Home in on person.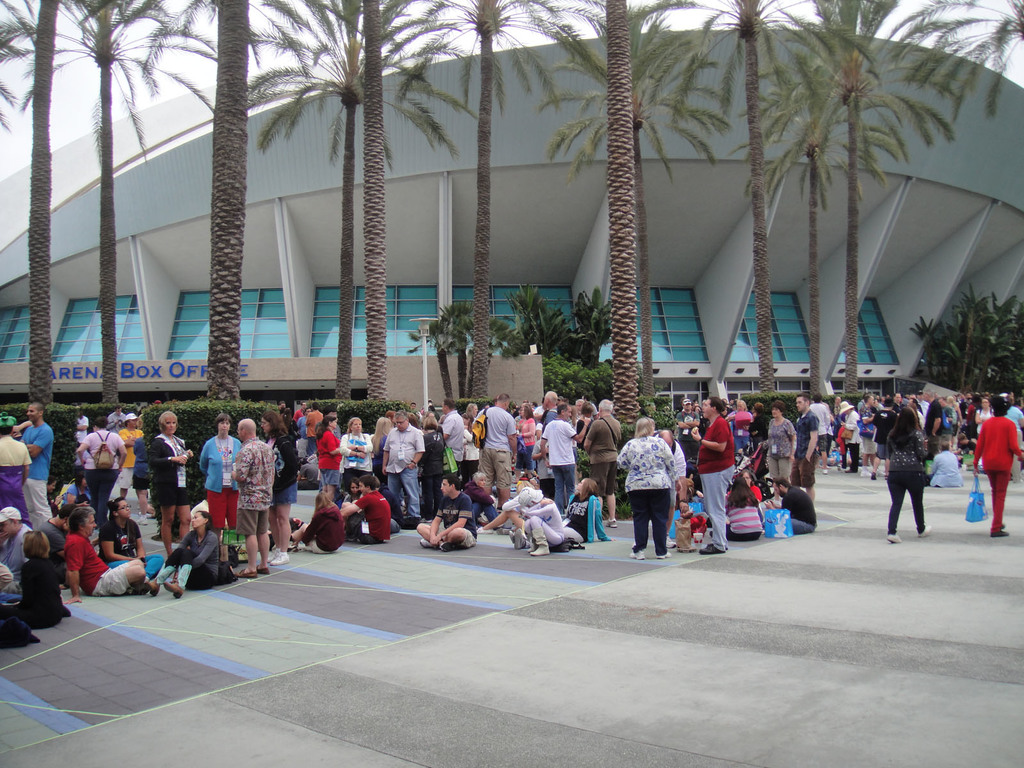
Homed in at {"x1": 440, "y1": 400, "x2": 461, "y2": 468}.
